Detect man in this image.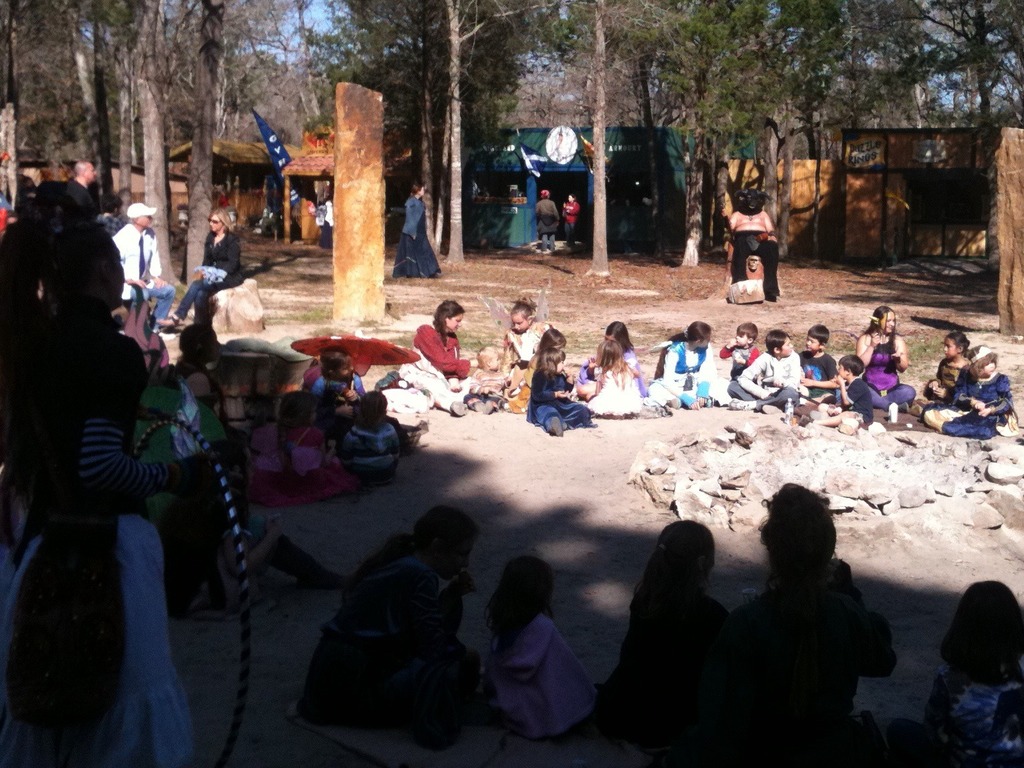
Detection: <region>112, 197, 175, 328</region>.
